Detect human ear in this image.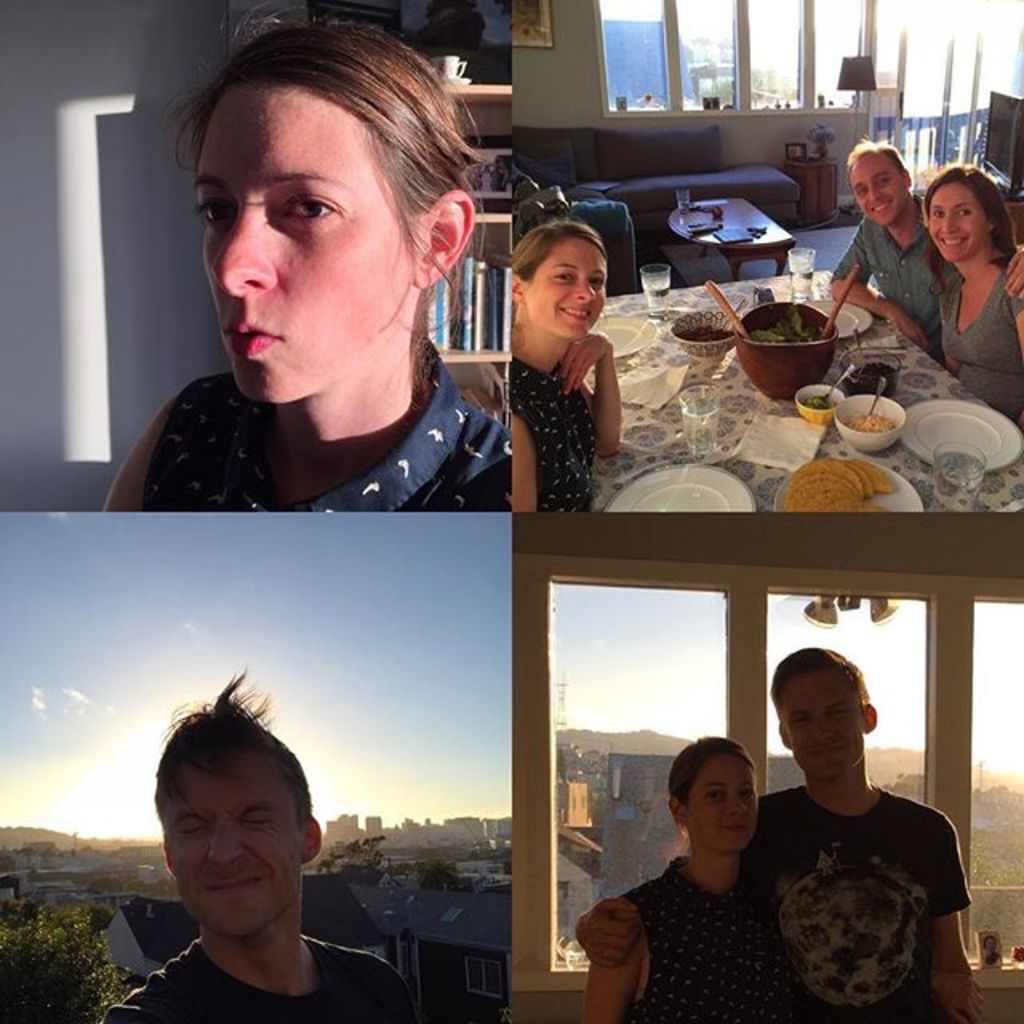
Detection: (left=902, top=166, right=910, bottom=187).
